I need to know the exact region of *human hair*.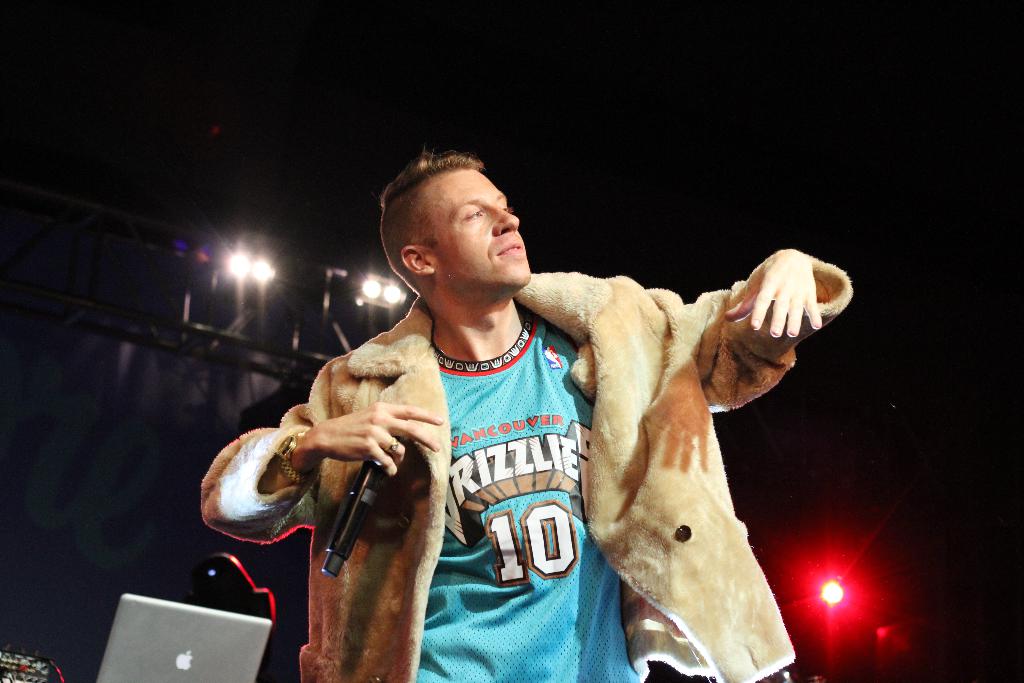
Region: locate(386, 150, 524, 290).
